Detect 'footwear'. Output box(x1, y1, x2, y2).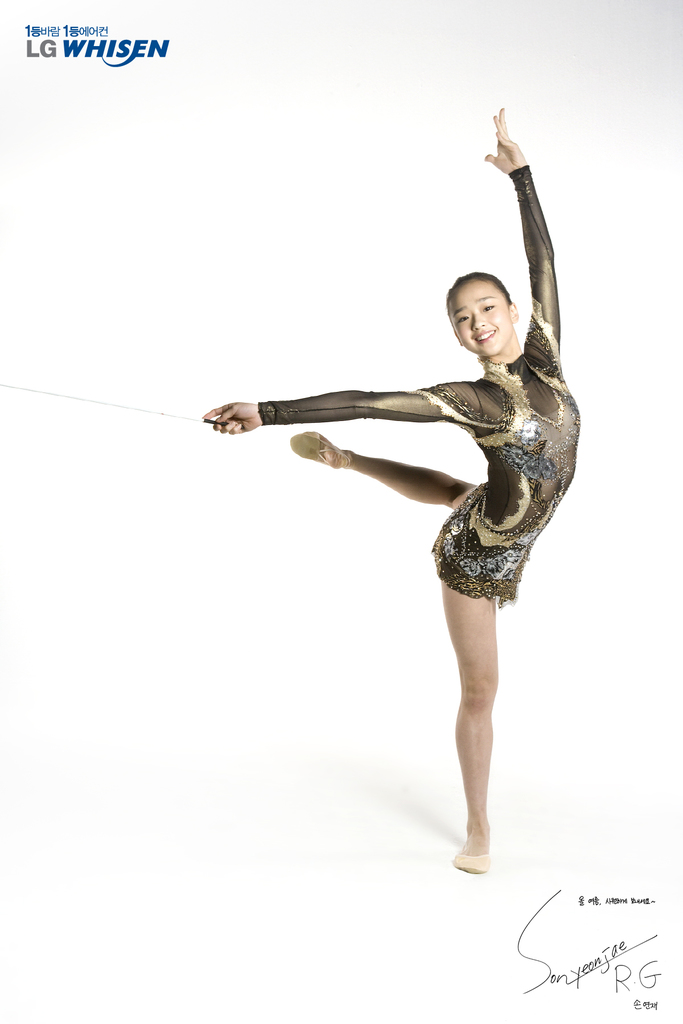
box(288, 431, 357, 464).
